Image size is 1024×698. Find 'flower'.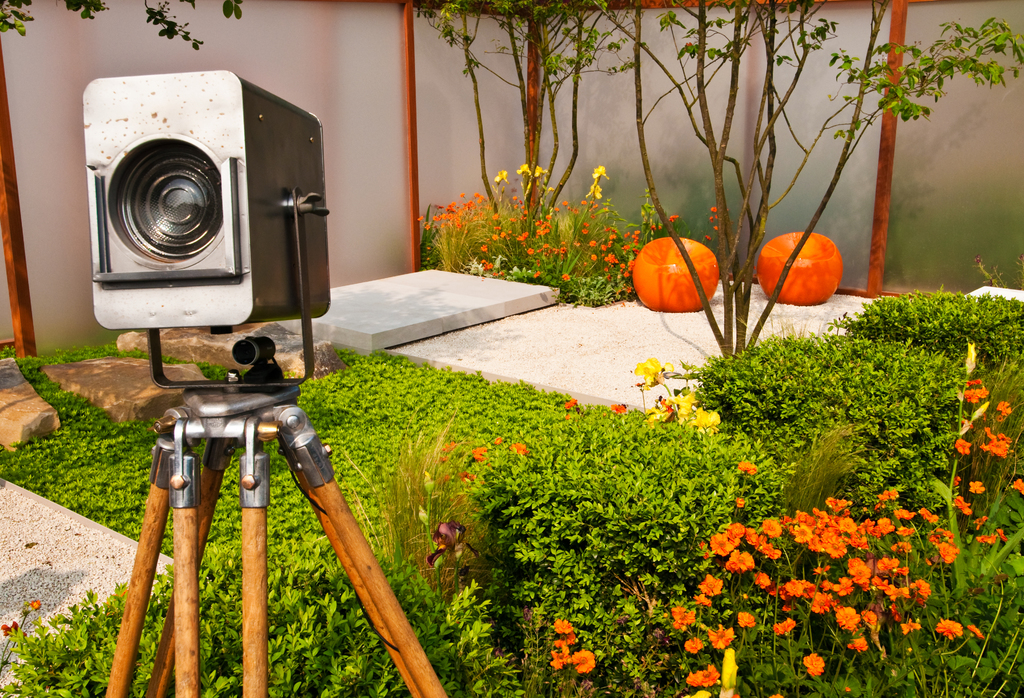
bbox=(630, 358, 676, 386).
